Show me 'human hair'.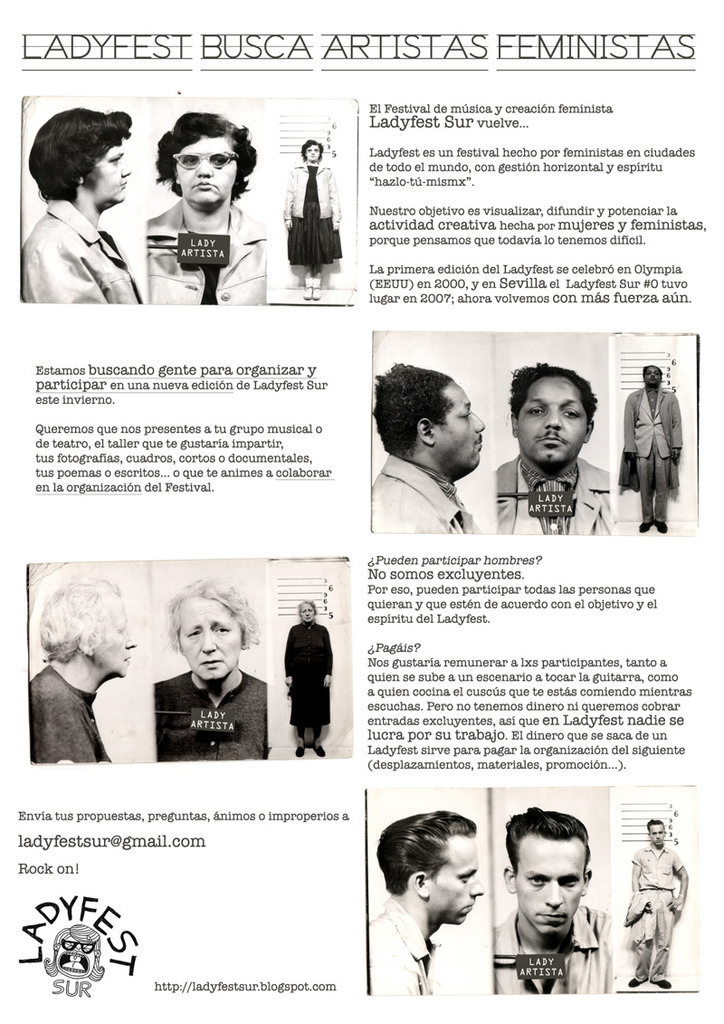
'human hair' is here: select_region(500, 801, 593, 879).
